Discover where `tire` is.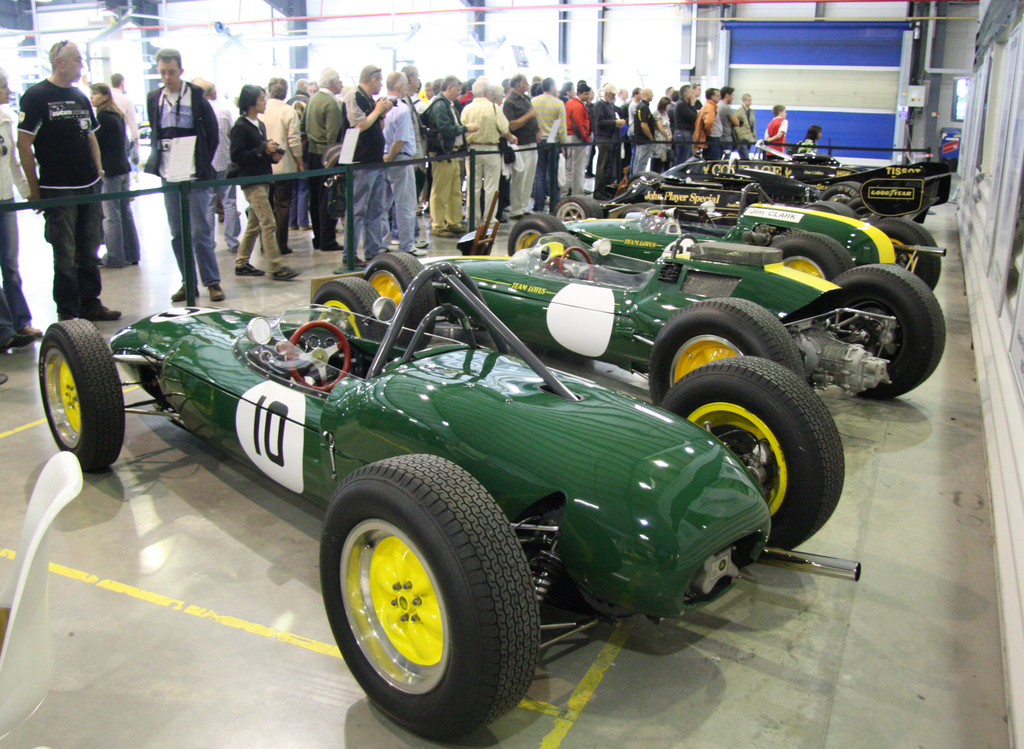
Discovered at {"left": 358, "top": 249, "right": 436, "bottom": 354}.
